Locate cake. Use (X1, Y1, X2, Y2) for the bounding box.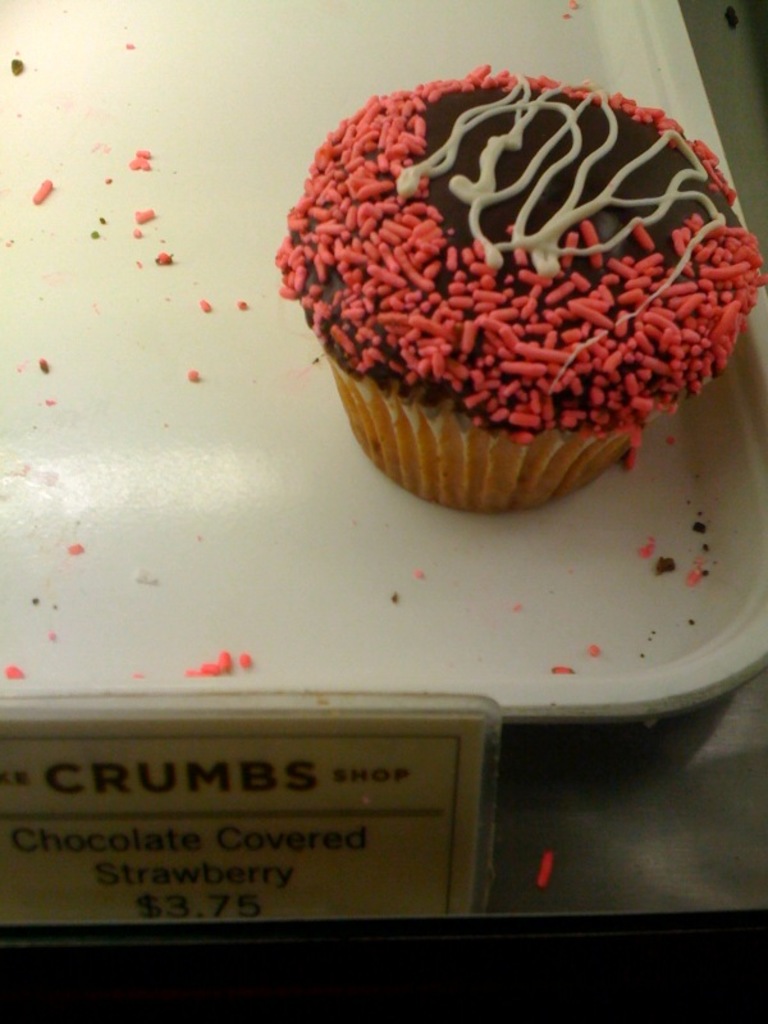
(275, 52, 767, 515).
